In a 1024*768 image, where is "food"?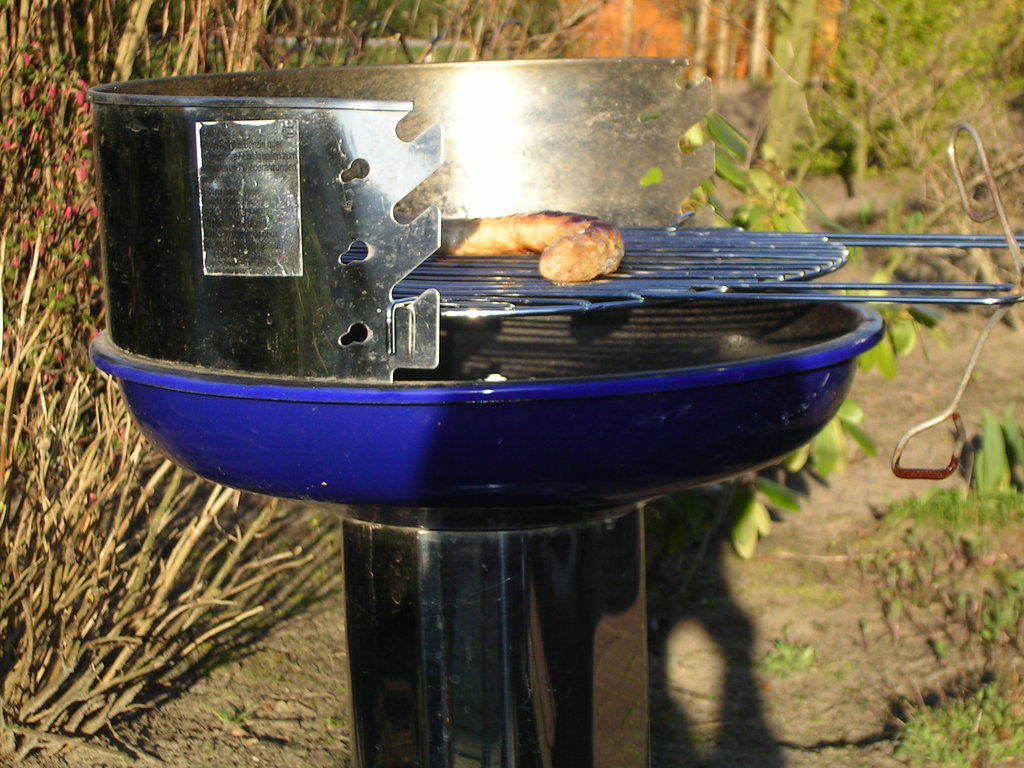
[x1=530, y1=212, x2=621, y2=273].
